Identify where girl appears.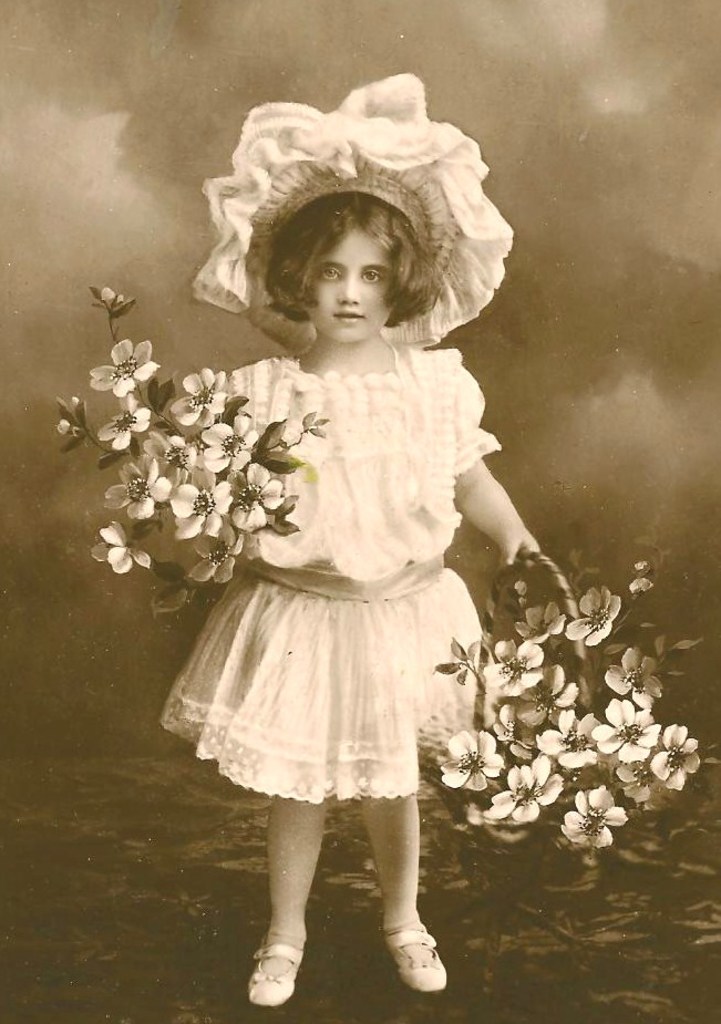
Appears at left=58, top=80, right=697, bottom=1010.
